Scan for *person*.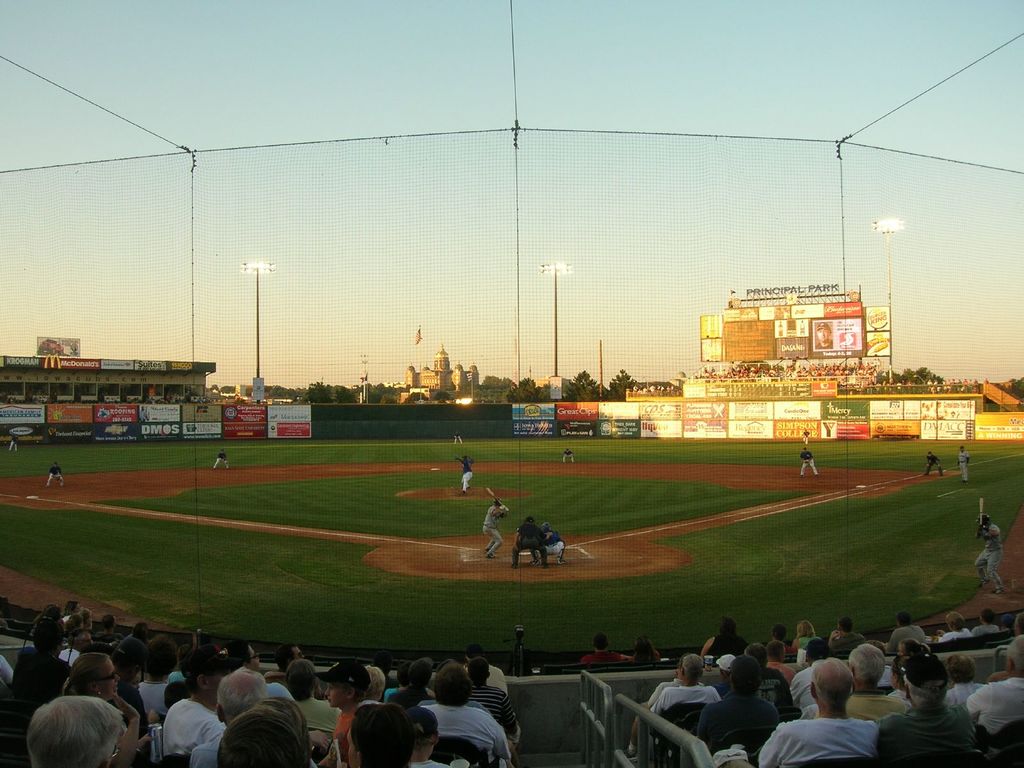
Scan result: <box>974,508,1010,598</box>.
